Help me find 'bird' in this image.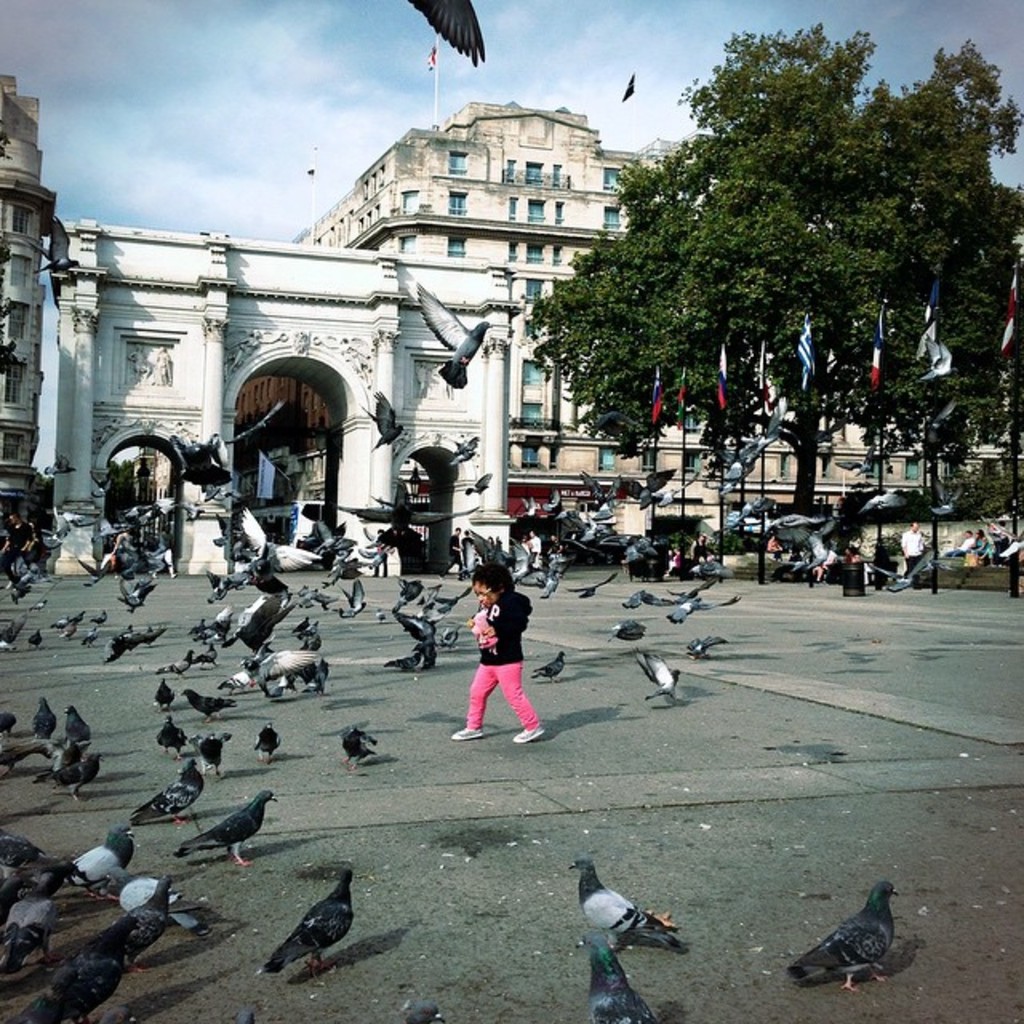
Found it: (635, 651, 688, 702).
